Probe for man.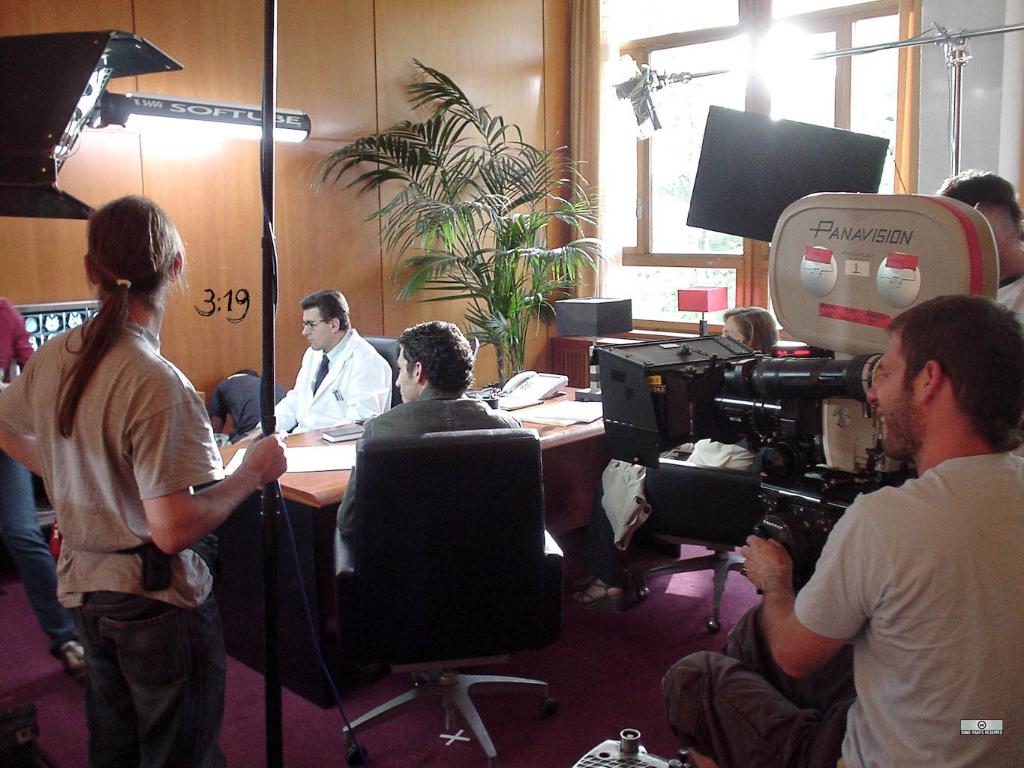
Probe result: region(932, 168, 1023, 332).
